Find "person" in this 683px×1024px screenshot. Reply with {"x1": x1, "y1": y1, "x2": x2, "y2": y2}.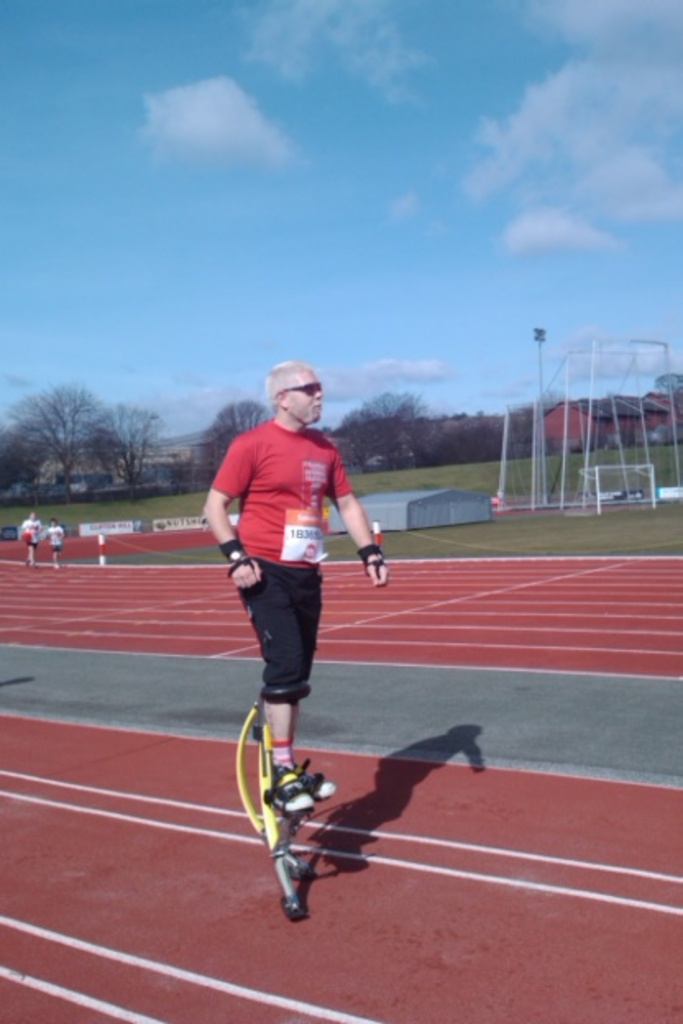
{"x1": 20, "y1": 510, "x2": 41, "y2": 569}.
